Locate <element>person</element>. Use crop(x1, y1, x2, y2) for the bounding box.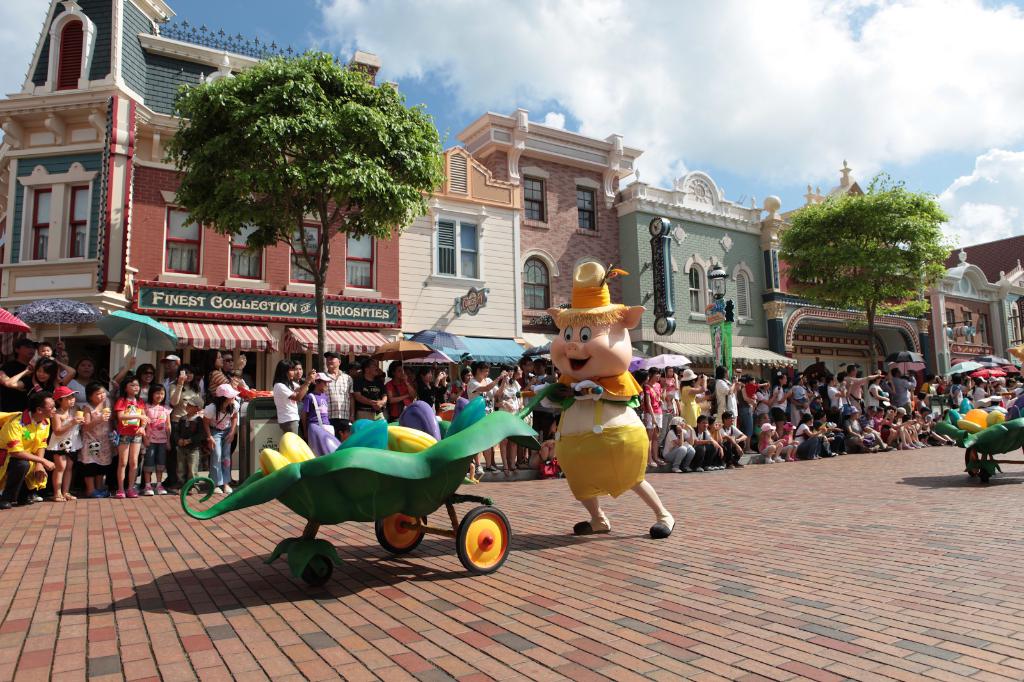
crop(296, 362, 304, 384).
